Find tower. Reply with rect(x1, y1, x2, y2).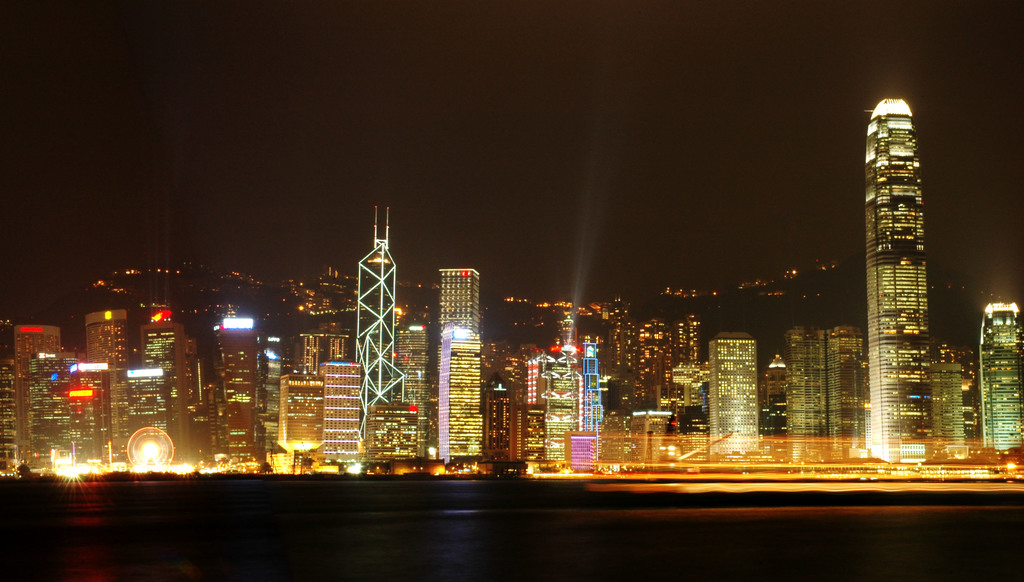
rect(363, 400, 431, 483).
